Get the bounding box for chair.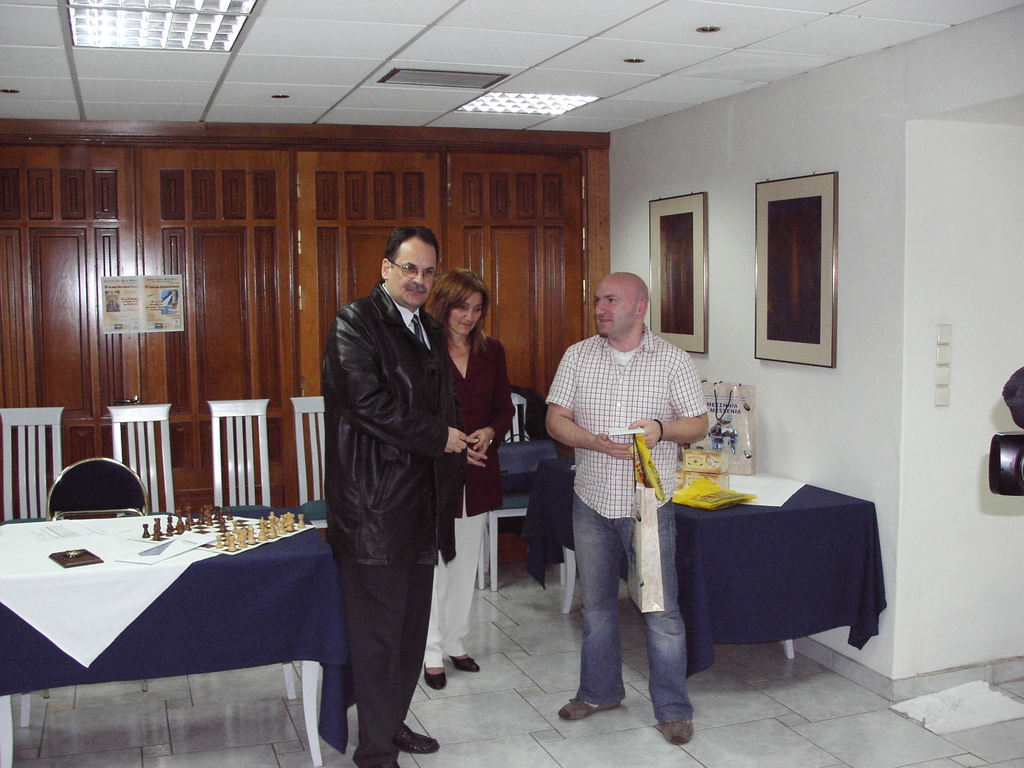
rect(291, 394, 329, 509).
